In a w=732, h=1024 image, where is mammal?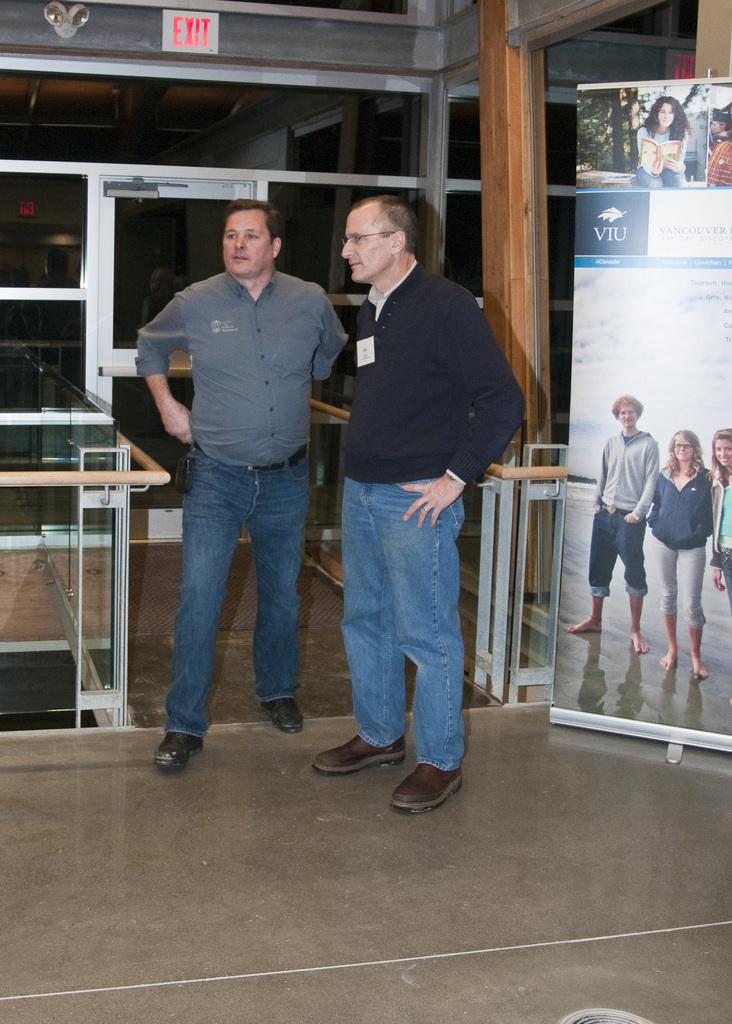
(567,394,660,657).
